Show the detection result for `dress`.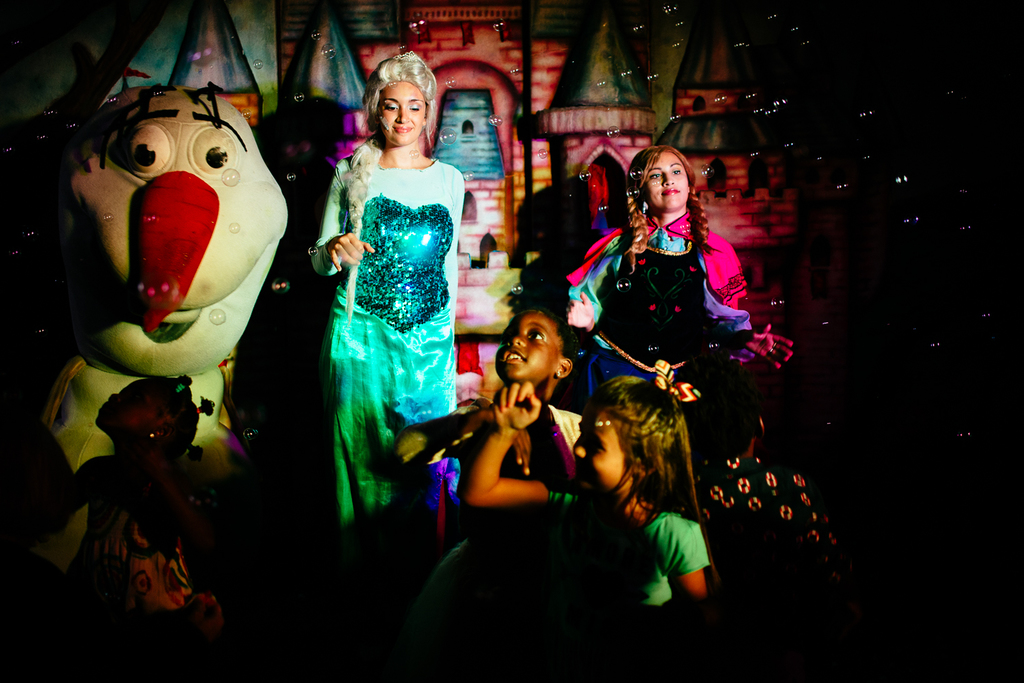
(x1=308, y1=161, x2=466, y2=527).
